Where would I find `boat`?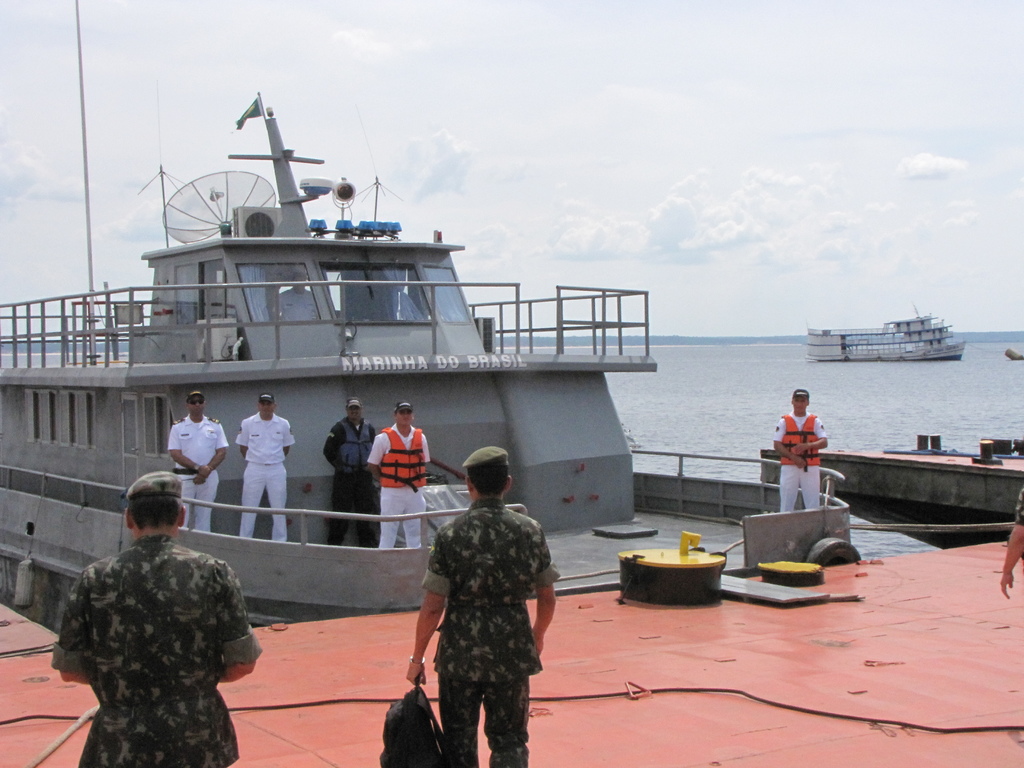
At detection(805, 310, 966, 362).
